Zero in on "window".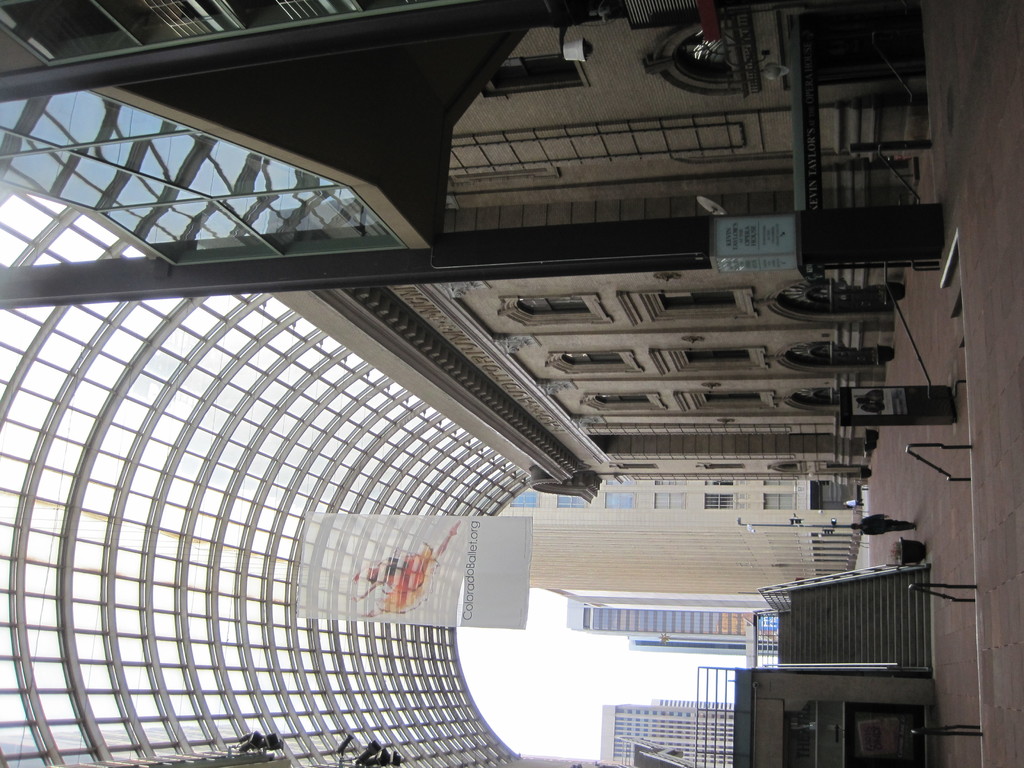
Zeroed in: BBox(578, 394, 664, 413).
